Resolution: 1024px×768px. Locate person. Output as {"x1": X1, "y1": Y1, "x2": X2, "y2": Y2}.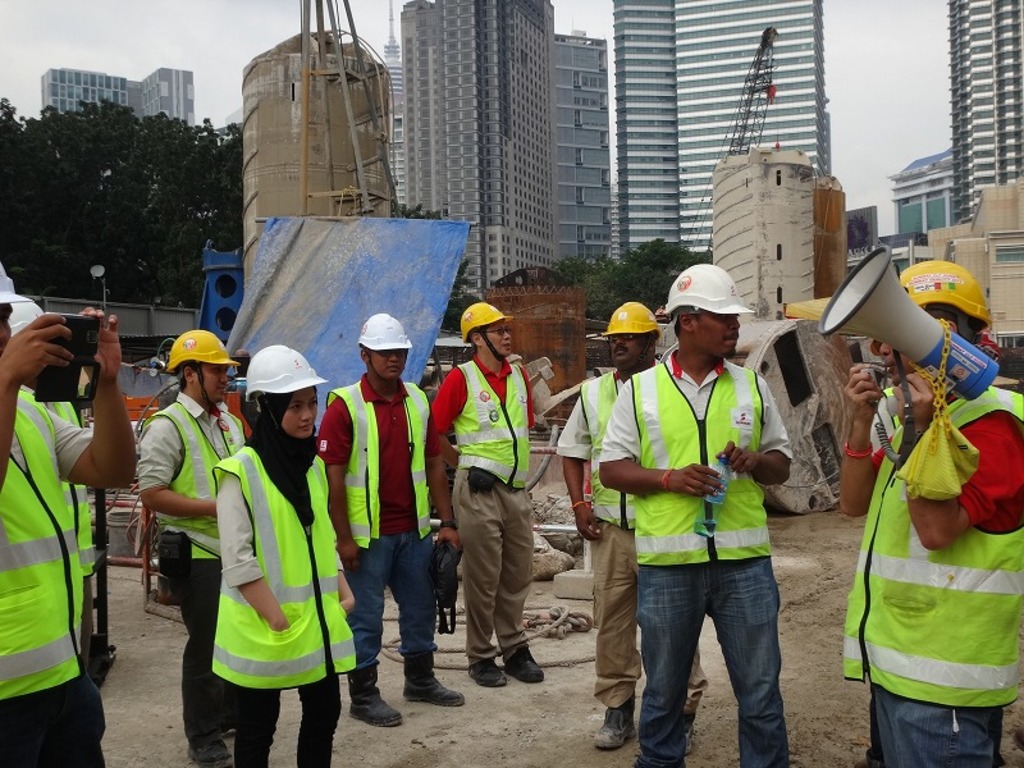
{"x1": 442, "y1": 294, "x2": 534, "y2": 710}.
